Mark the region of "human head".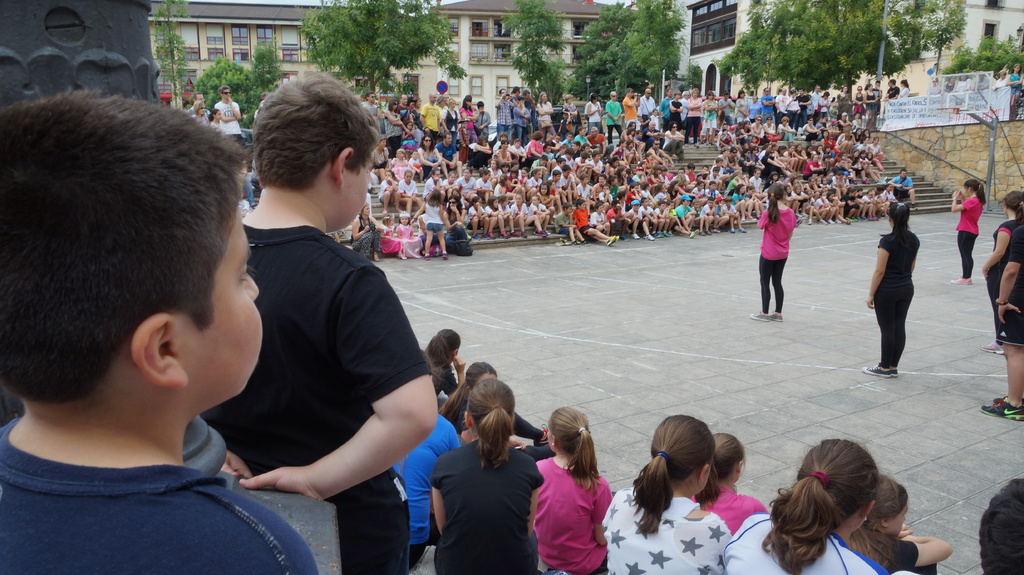
Region: [433,327,461,368].
